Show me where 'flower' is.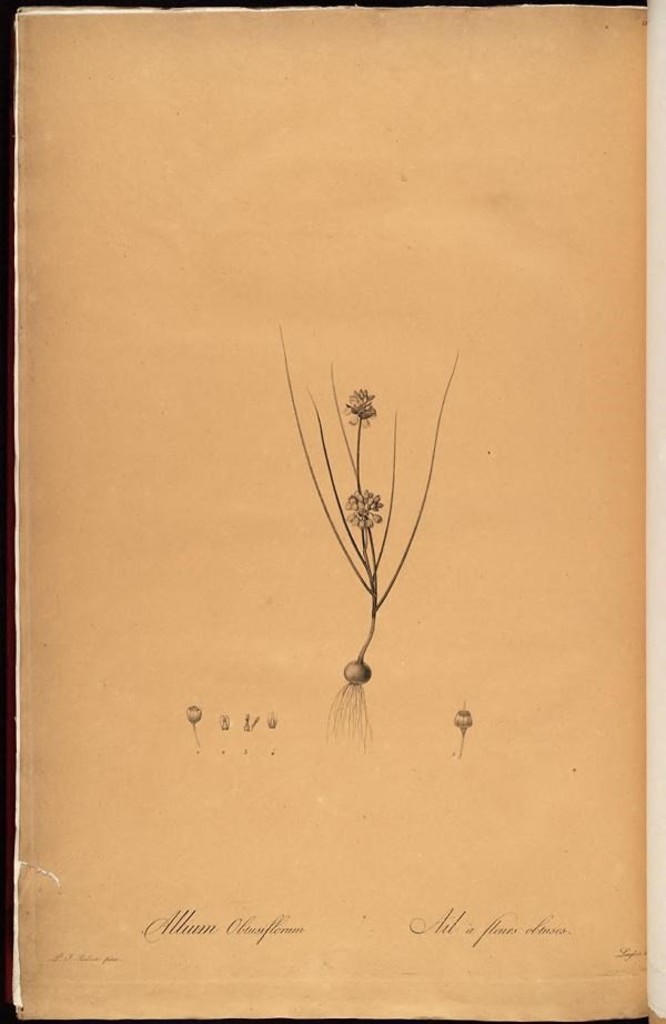
'flower' is at region(344, 385, 372, 429).
